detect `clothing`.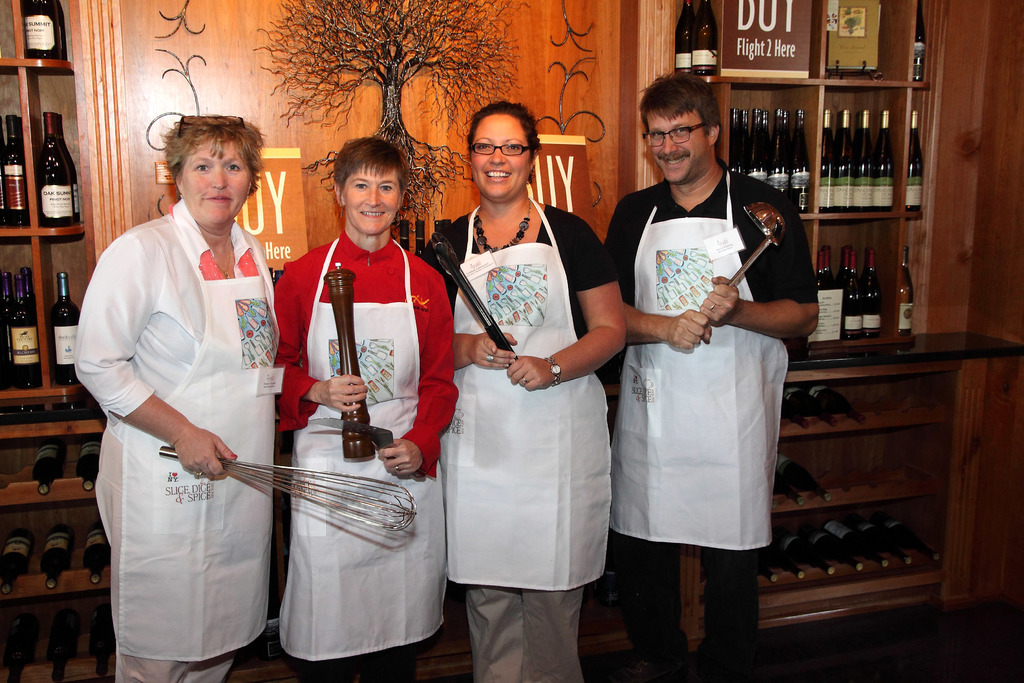
Detected at [273, 229, 442, 682].
